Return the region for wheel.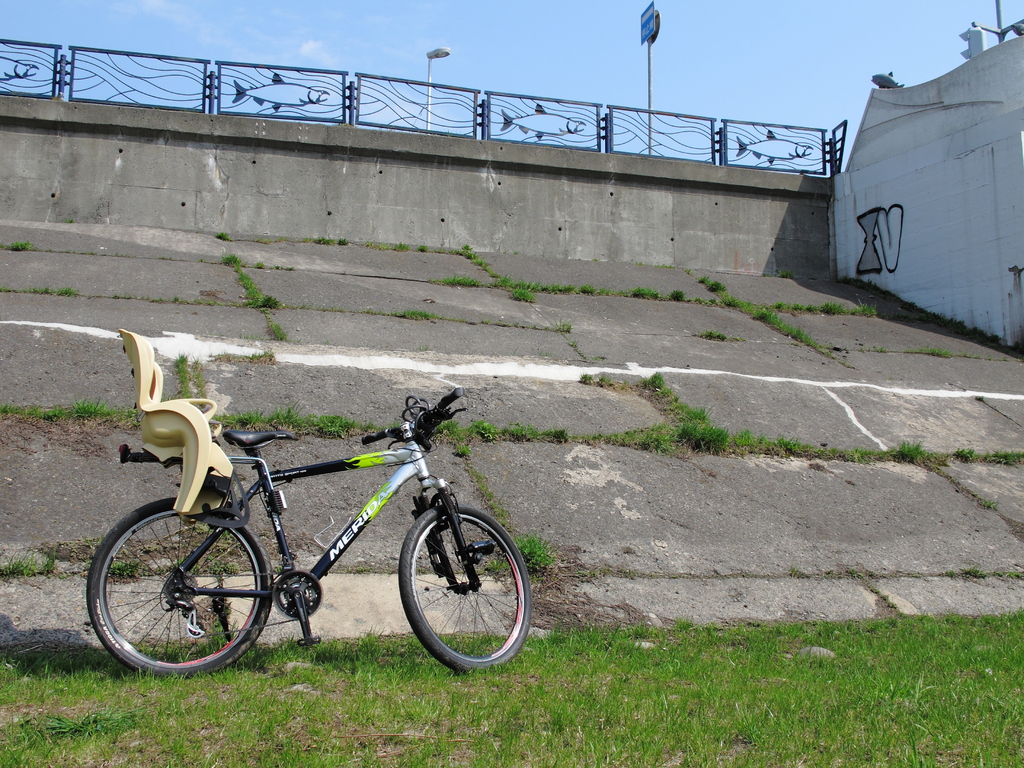
region(86, 499, 272, 680).
